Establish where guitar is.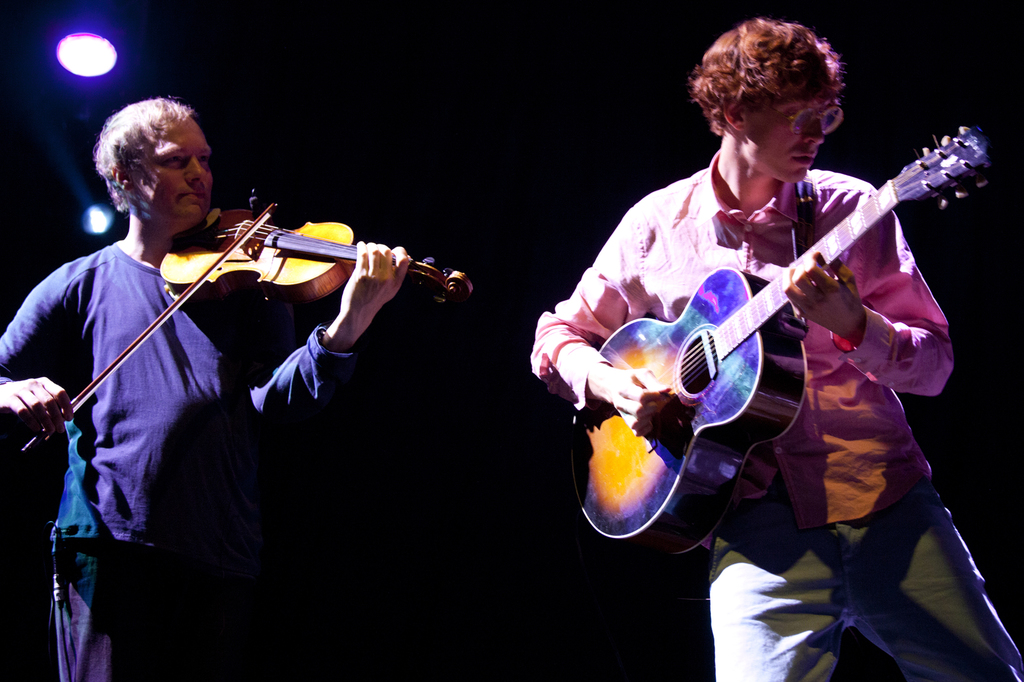
Established at (x1=568, y1=125, x2=989, y2=557).
